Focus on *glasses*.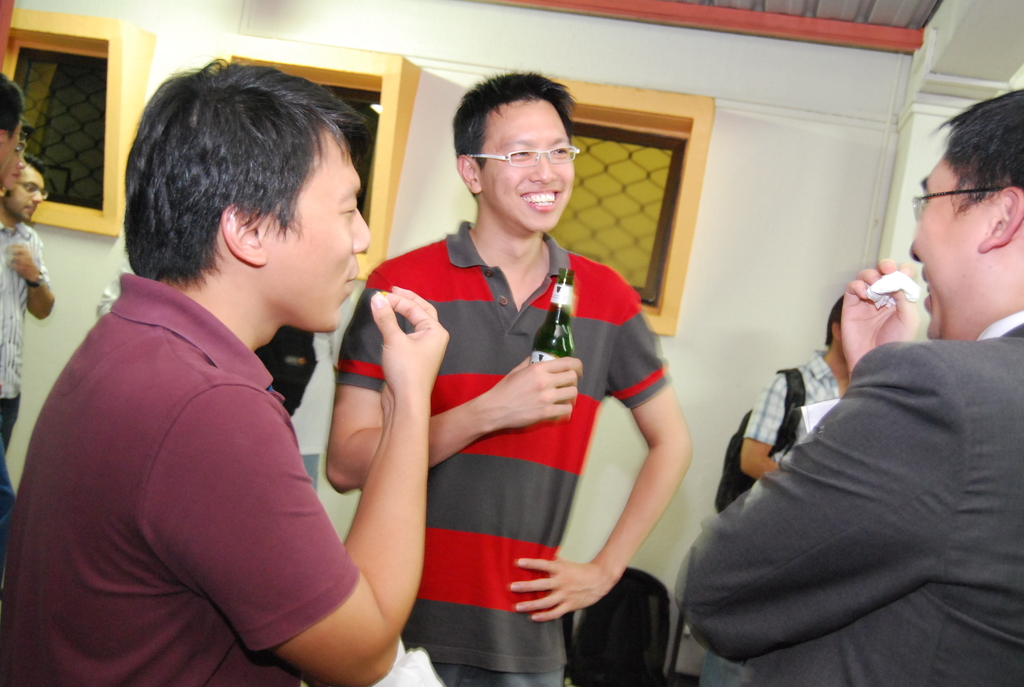
Focused at <box>12,181,52,205</box>.
